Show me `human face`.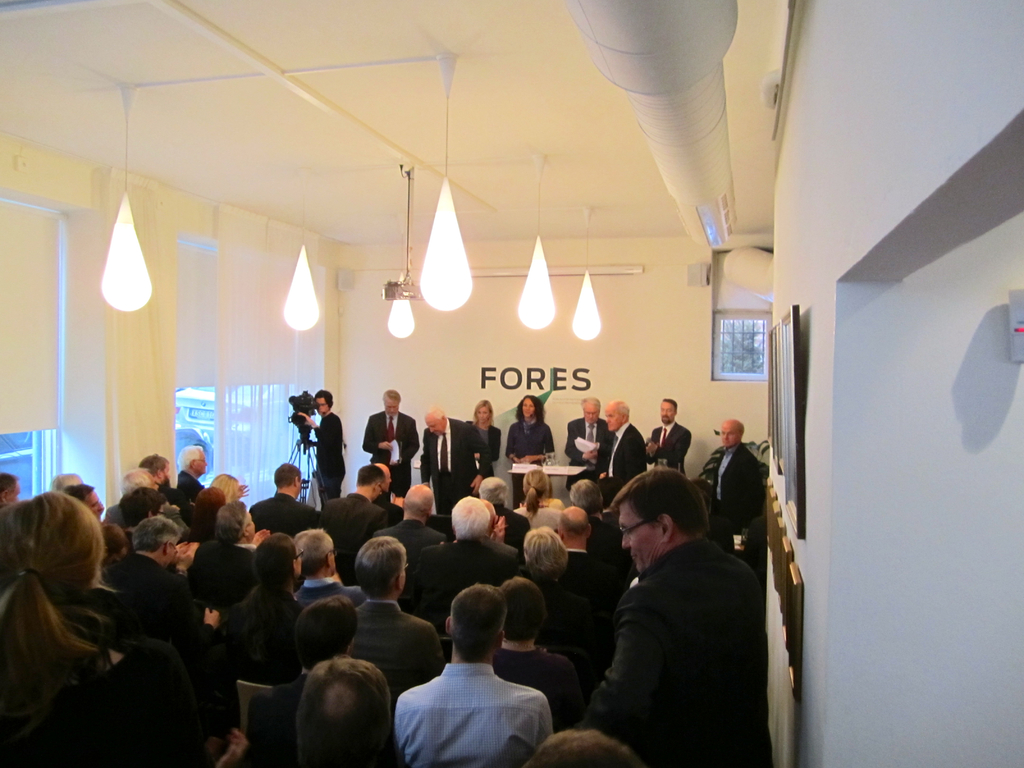
`human face` is here: [330,548,334,573].
